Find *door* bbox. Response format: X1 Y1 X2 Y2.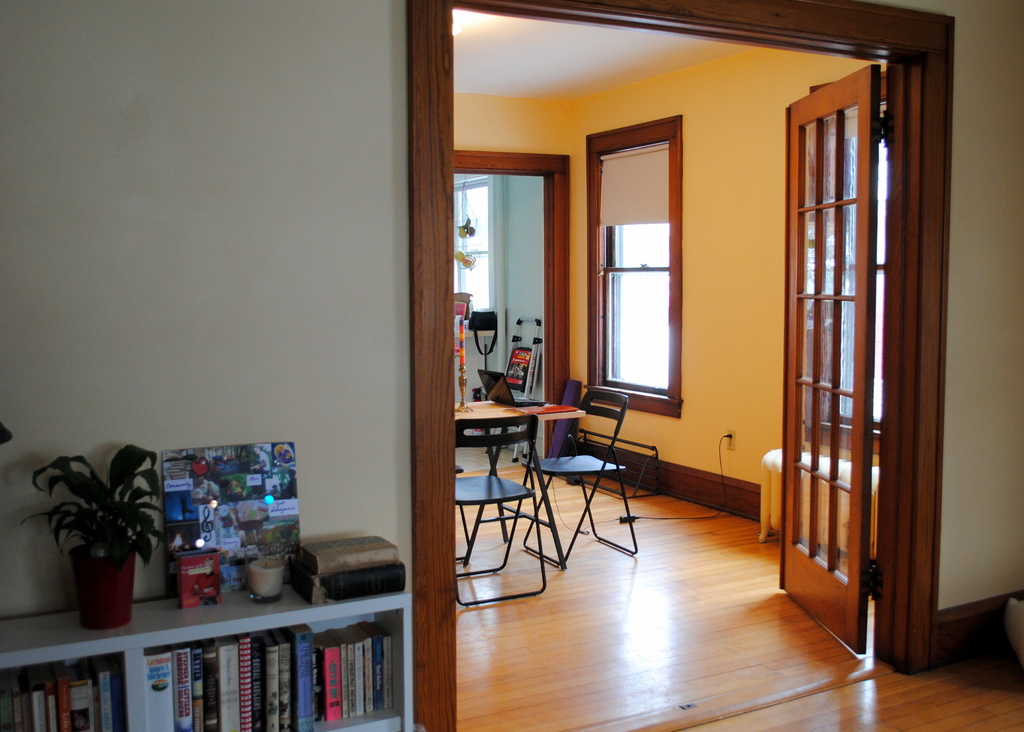
776 37 955 697.
